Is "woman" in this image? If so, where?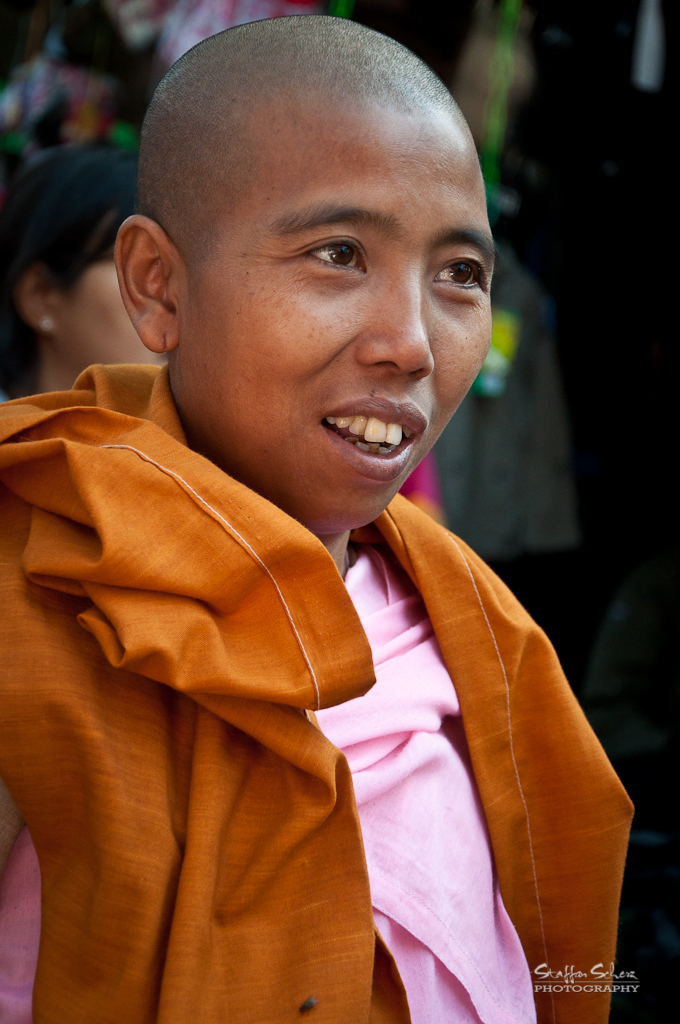
Yes, at l=0, t=138, r=179, b=400.
